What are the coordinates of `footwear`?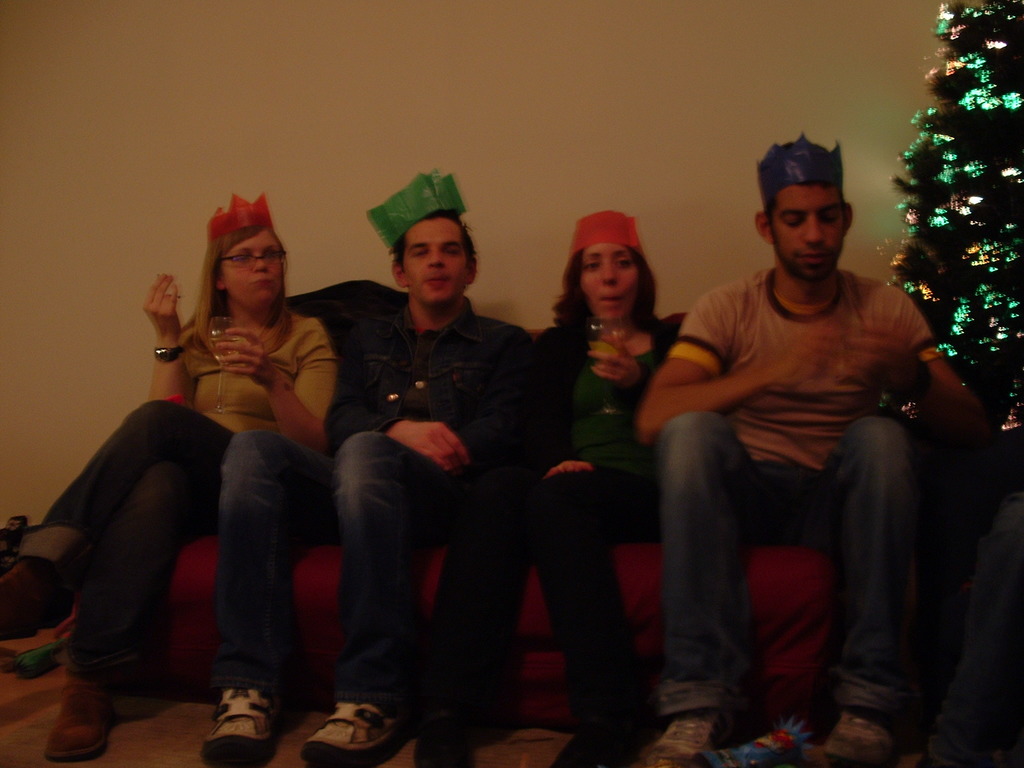
[49,683,116,758].
